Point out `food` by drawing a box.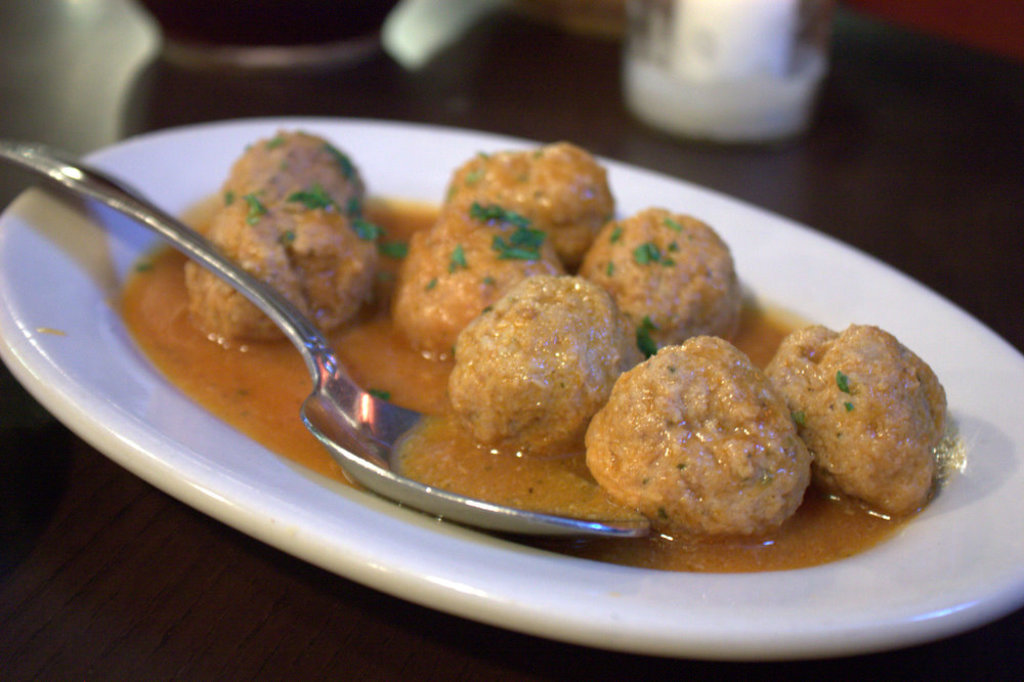
[x1=770, y1=324, x2=947, y2=515].
